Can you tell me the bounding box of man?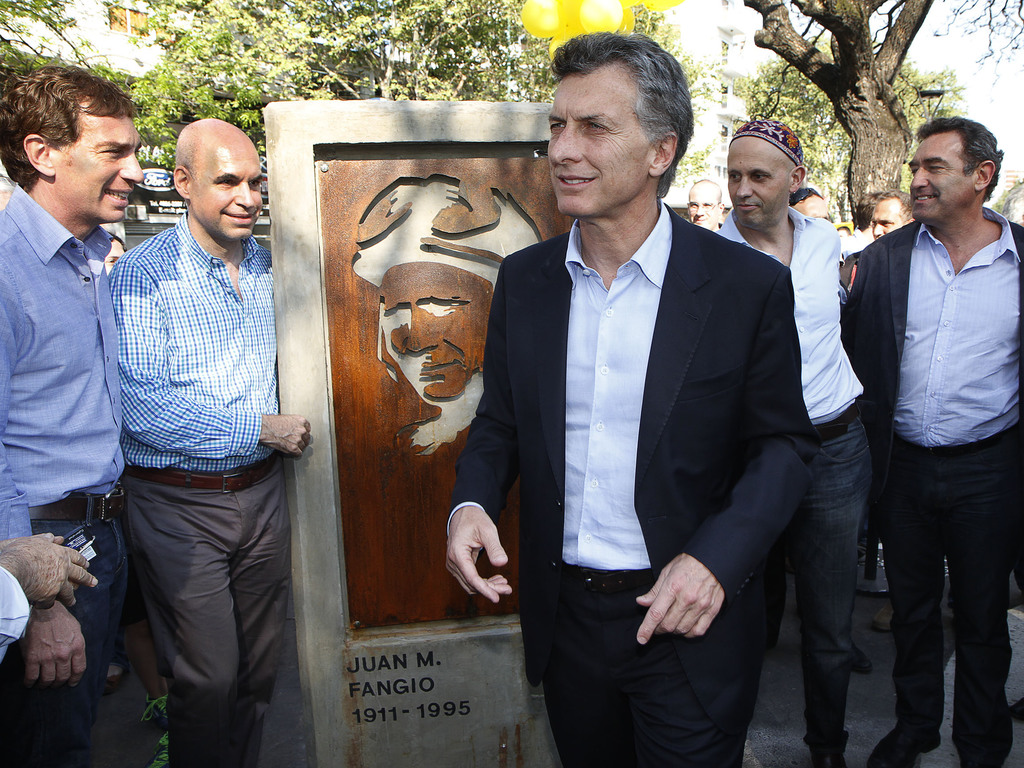
bbox=(685, 174, 726, 234).
